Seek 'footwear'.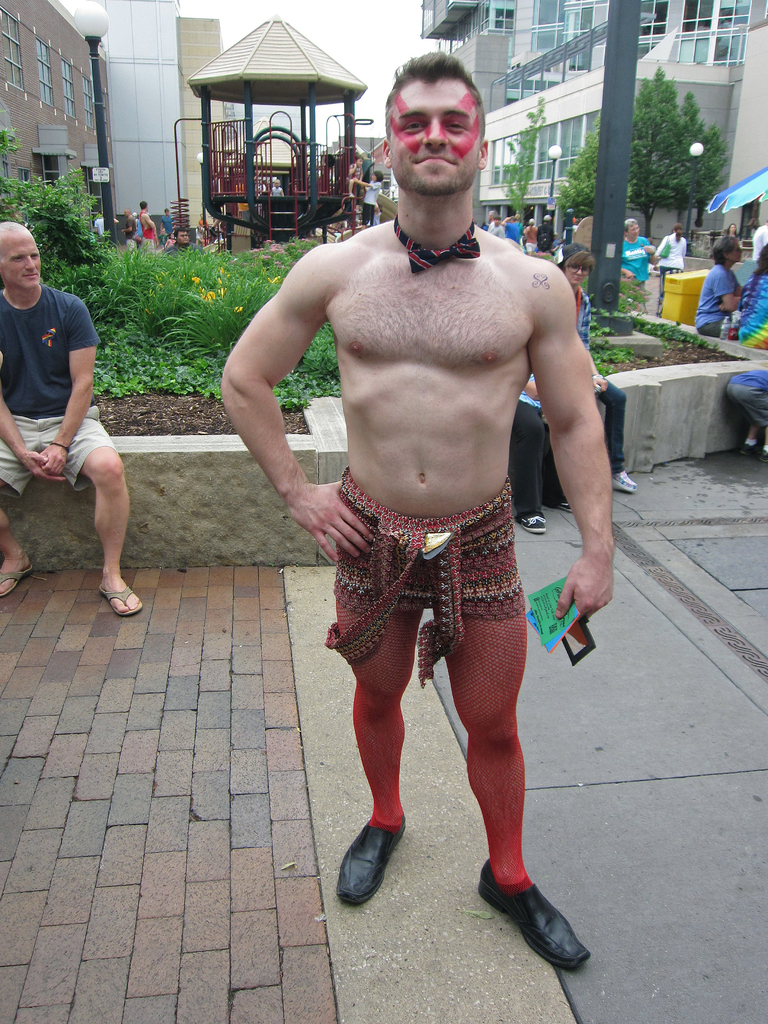
region(485, 861, 593, 972).
